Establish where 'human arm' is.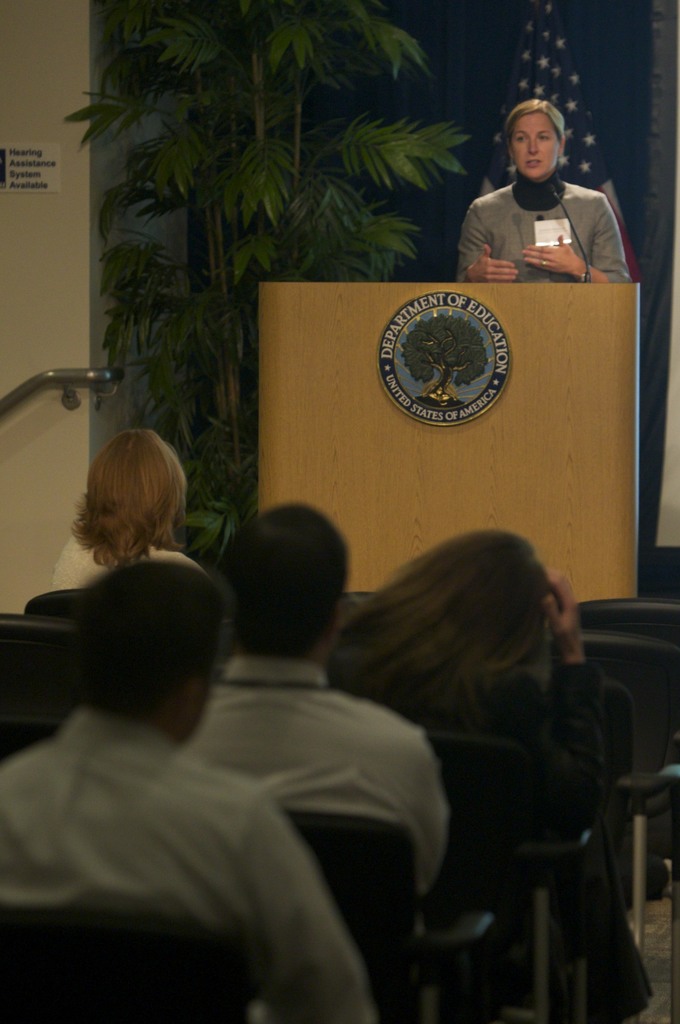
Established at 361:682:457:884.
